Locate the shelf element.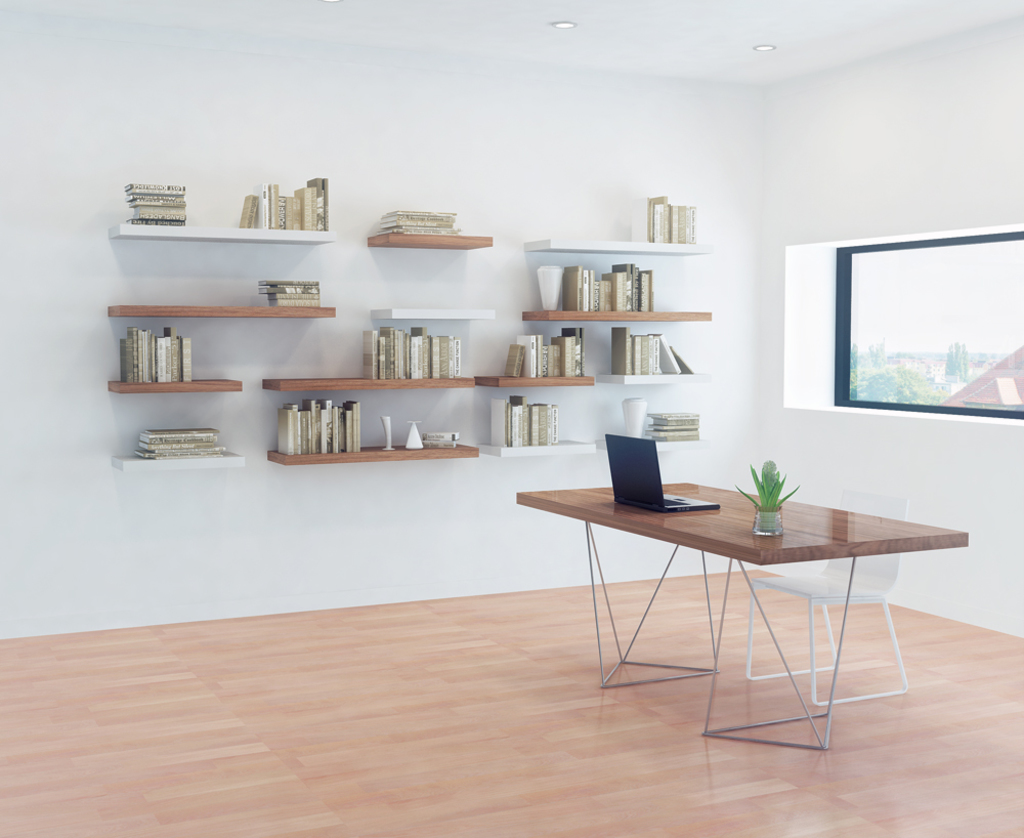
Element bbox: l=110, t=218, r=329, b=248.
